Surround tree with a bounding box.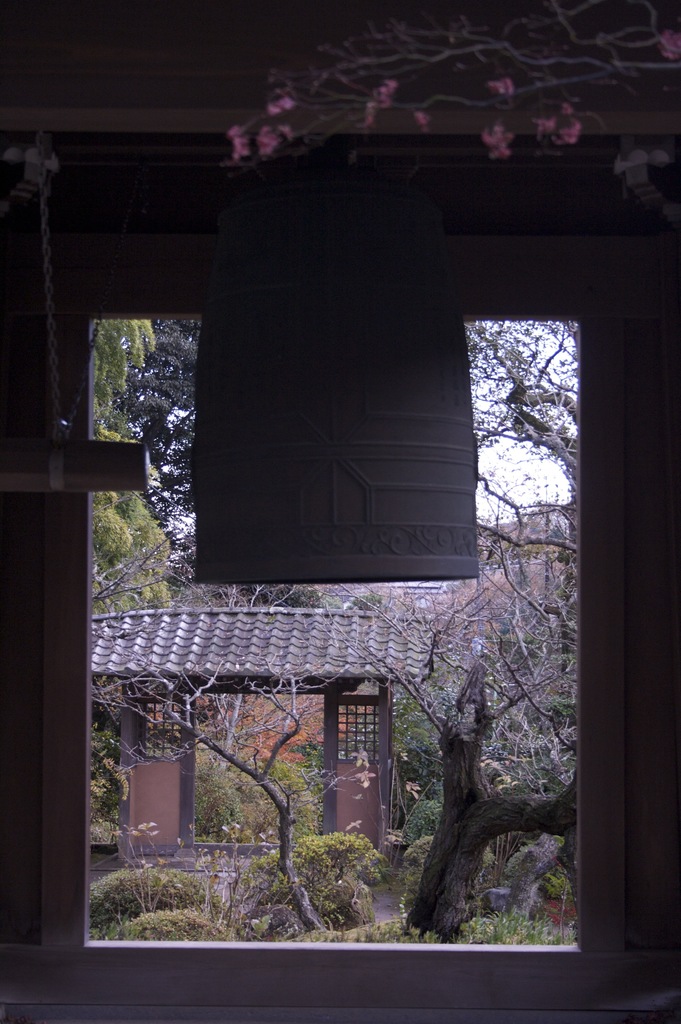
226,0,680,163.
